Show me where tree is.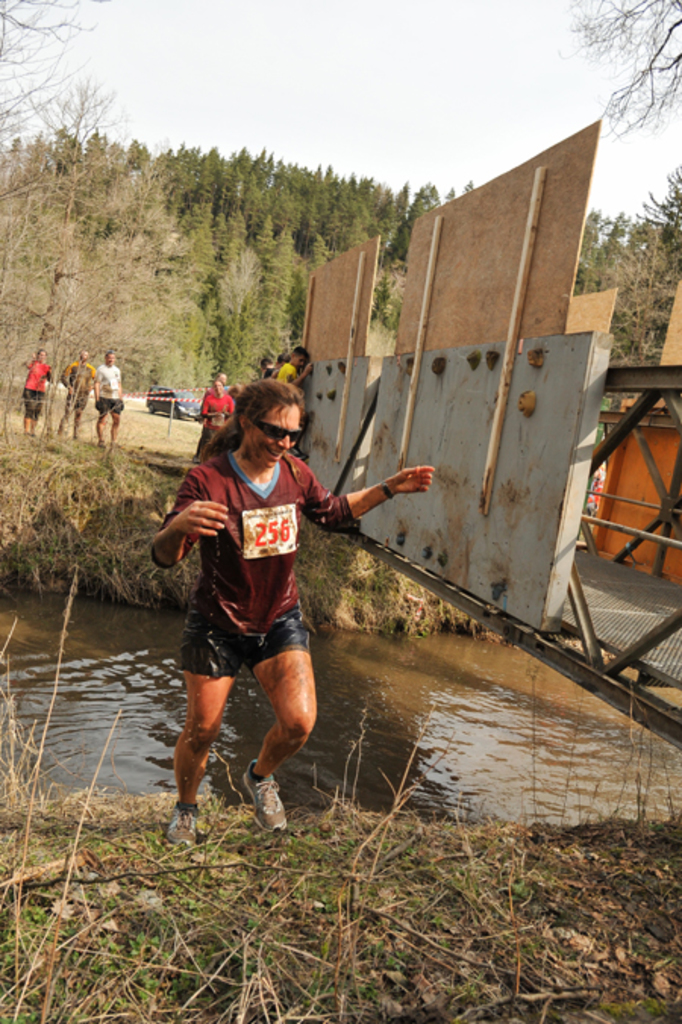
tree is at left=2, top=106, right=209, bottom=391.
